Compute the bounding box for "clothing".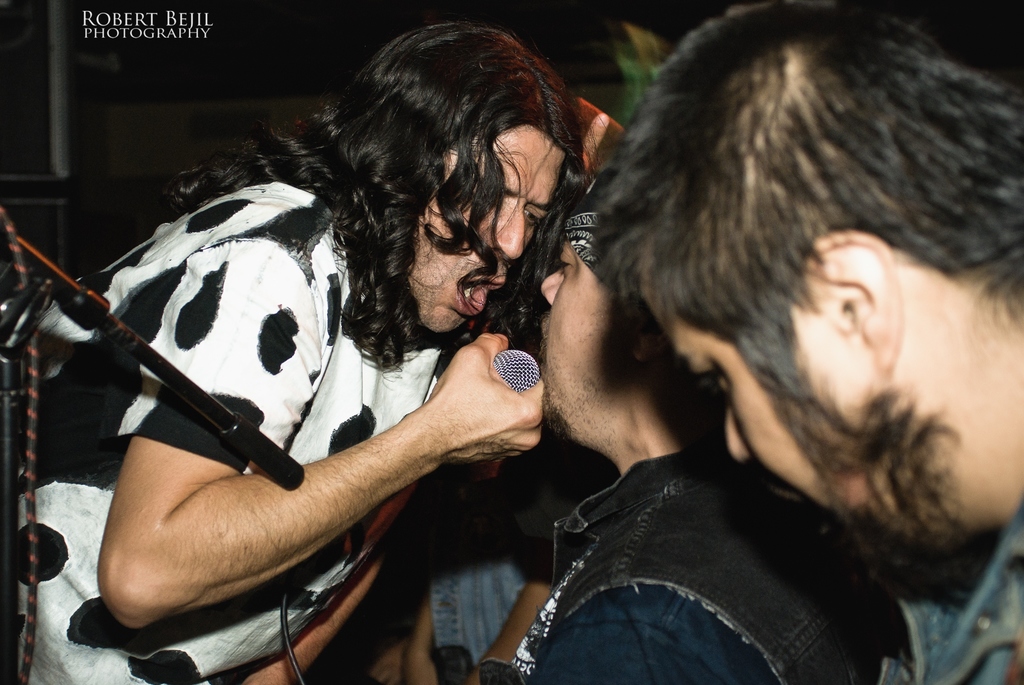
bbox=(5, 182, 443, 681).
